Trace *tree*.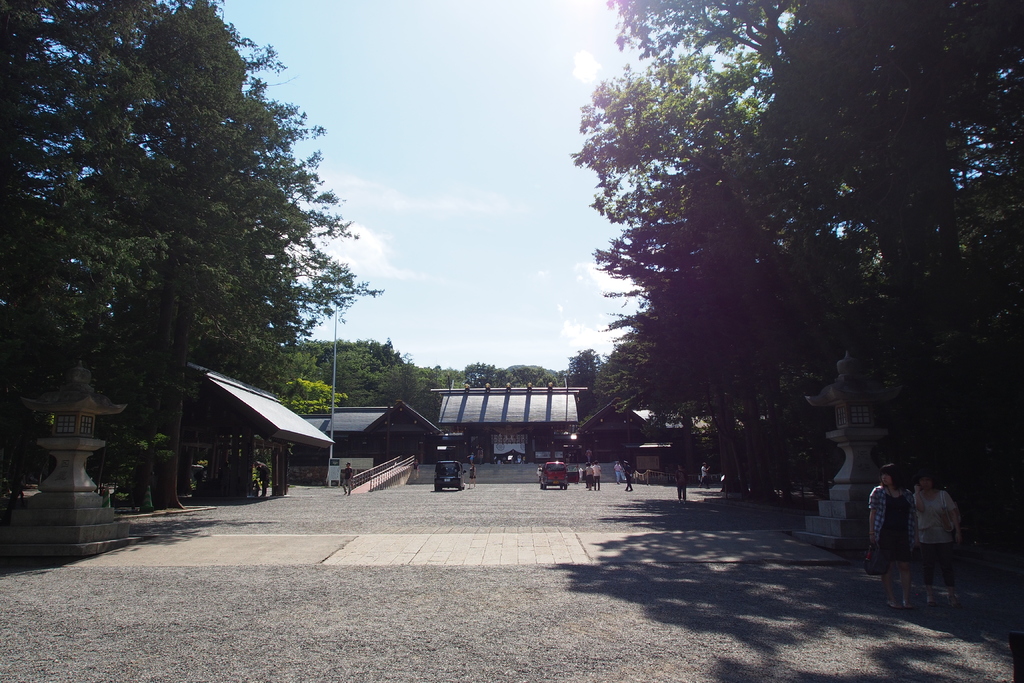
Traced to bbox(292, 336, 388, 409).
